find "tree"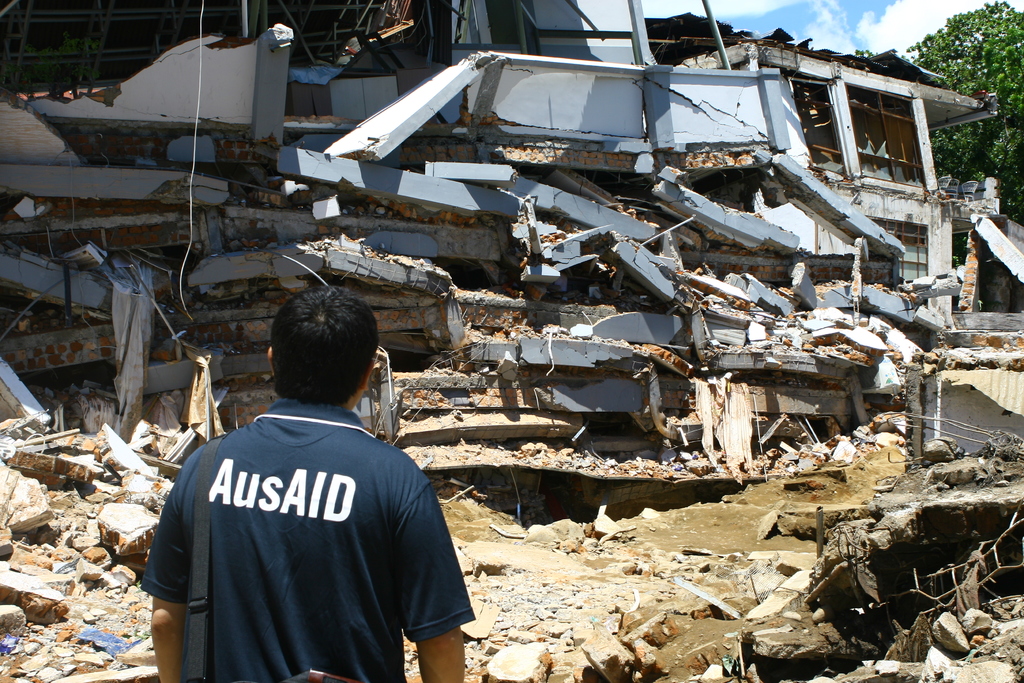
[908,0,1023,214]
